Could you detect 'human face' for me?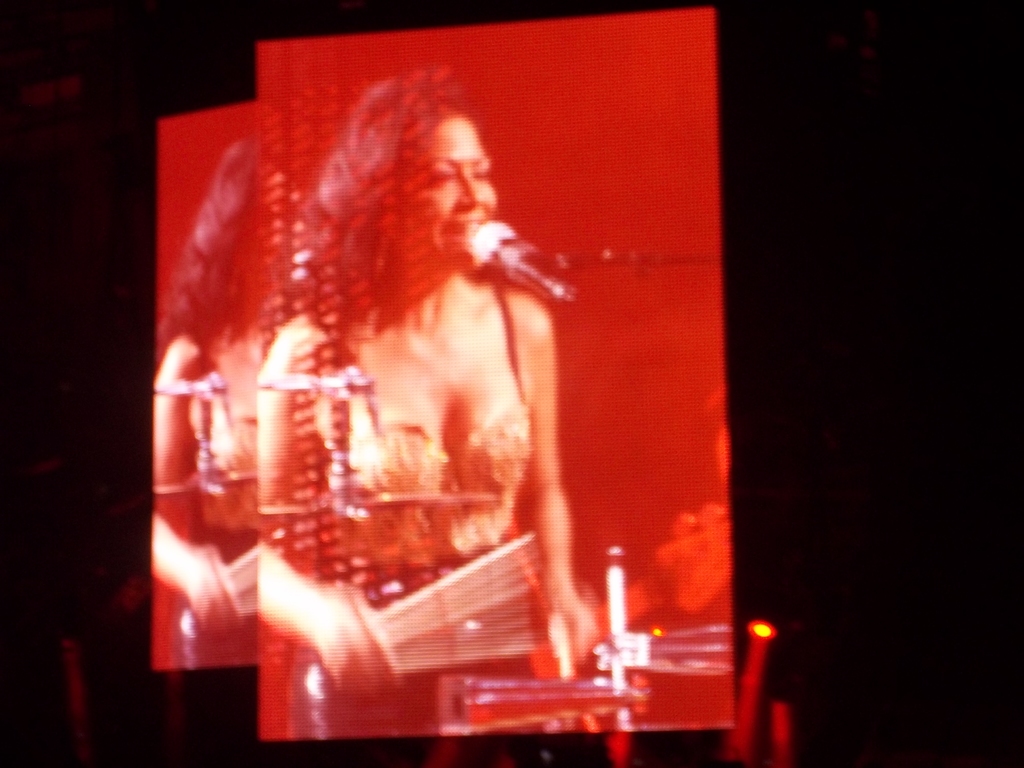
Detection result: x1=419 y1=121 x2=490 y2=261.
